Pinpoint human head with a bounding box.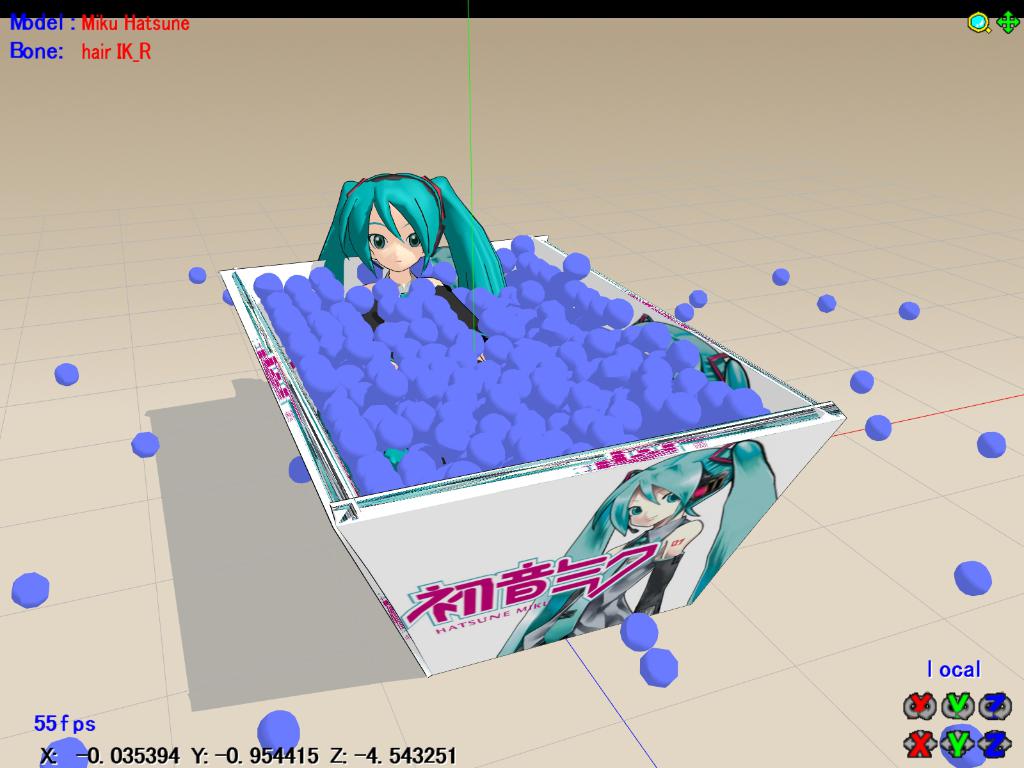
crop(593, 436, 773, 533).
